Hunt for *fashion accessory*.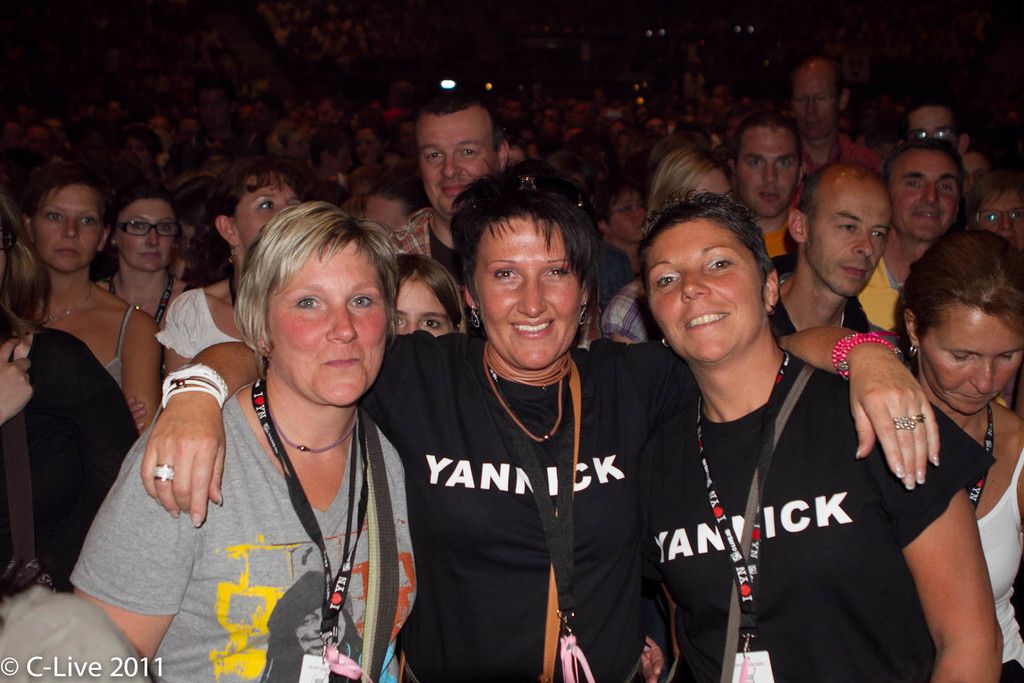
Hunted down at <bbox>916, 414, 925, 425</bbox>.
